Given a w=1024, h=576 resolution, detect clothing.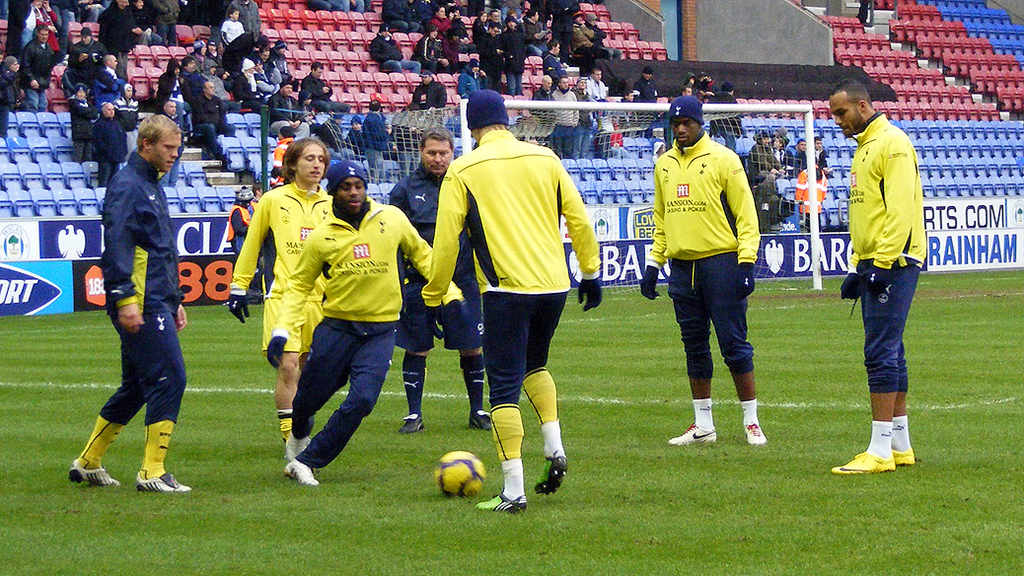
98,145,185,426.
